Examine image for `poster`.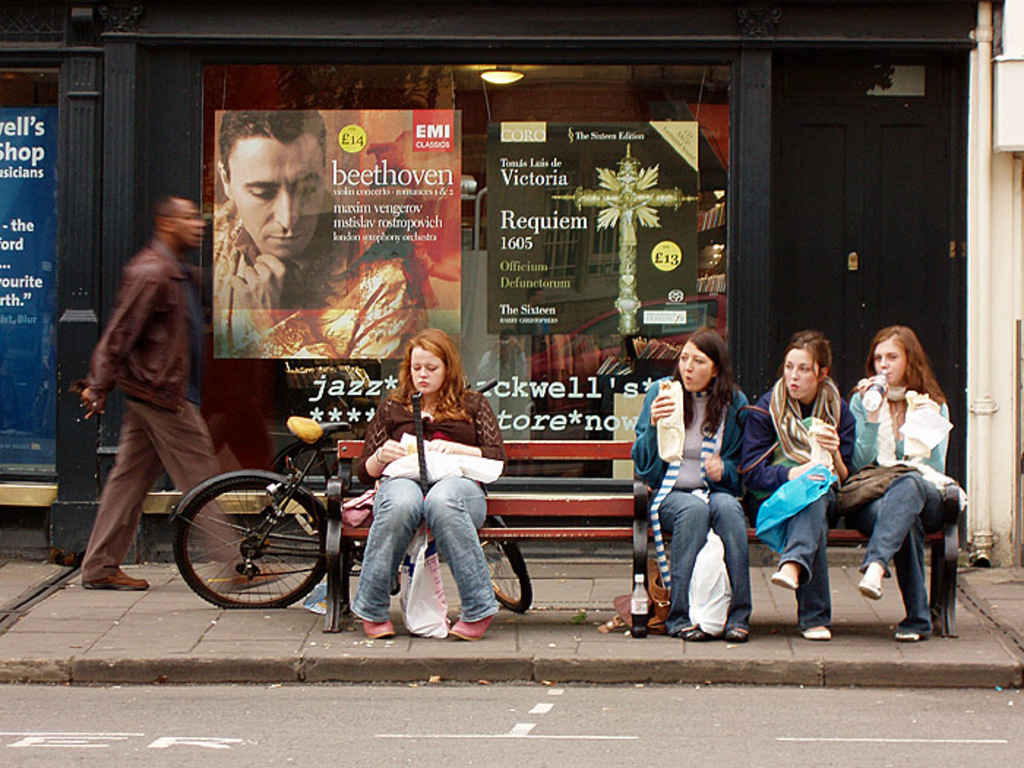
Examination result: 487/124/711/342.
